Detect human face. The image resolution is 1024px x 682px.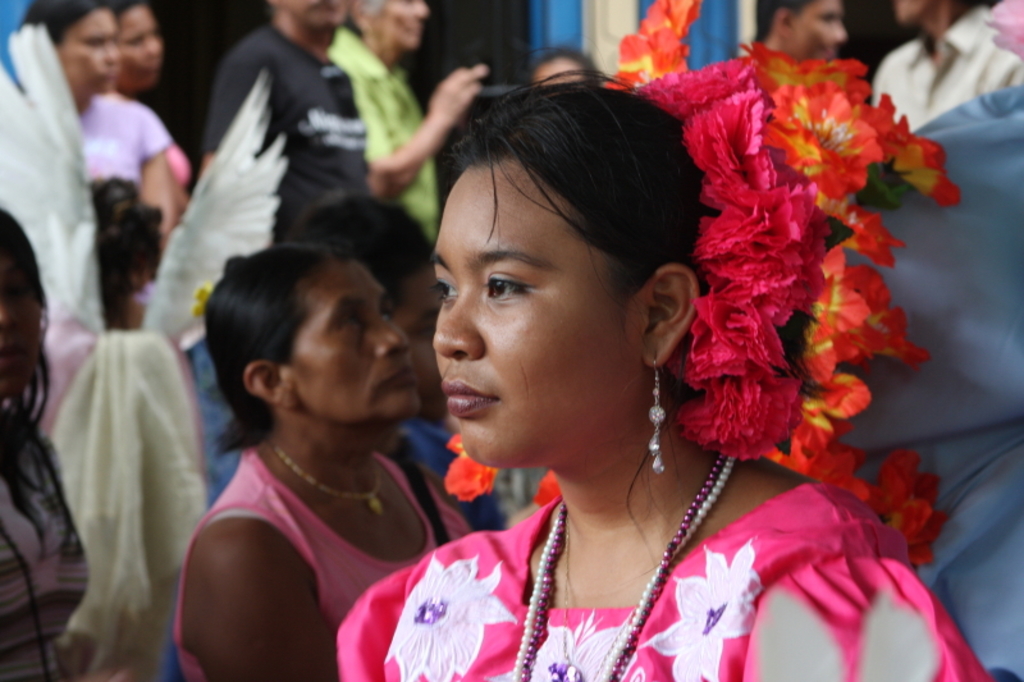
428,161,634,468.
